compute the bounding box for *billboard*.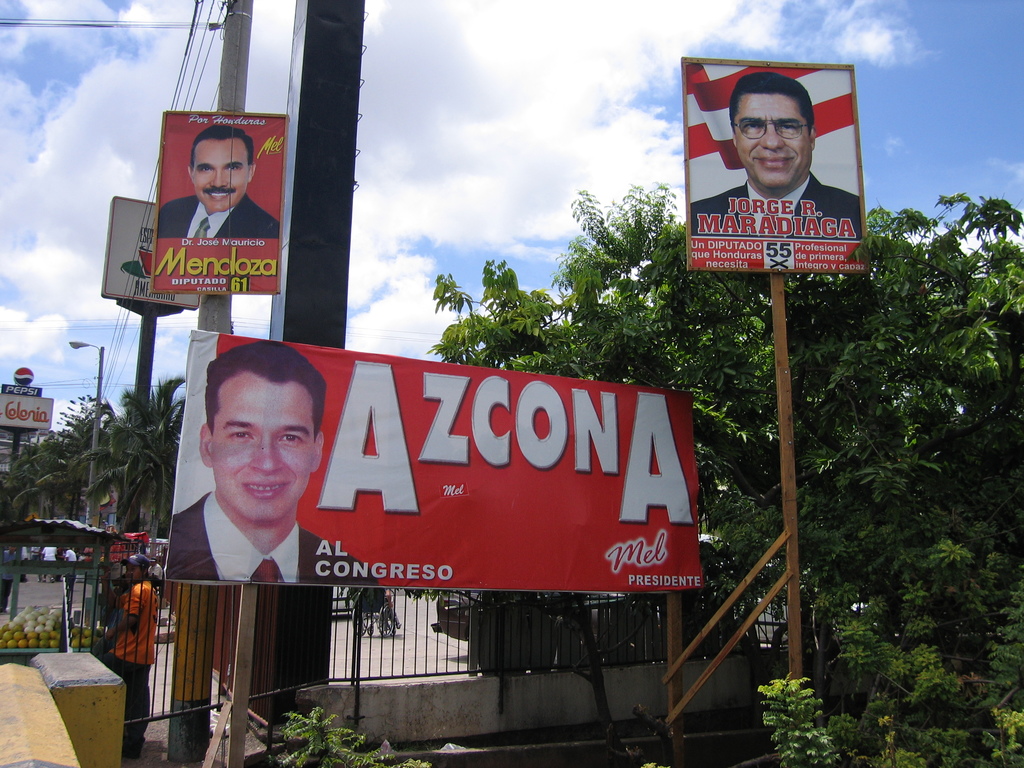
select_region(103, 193, 202, 309).
